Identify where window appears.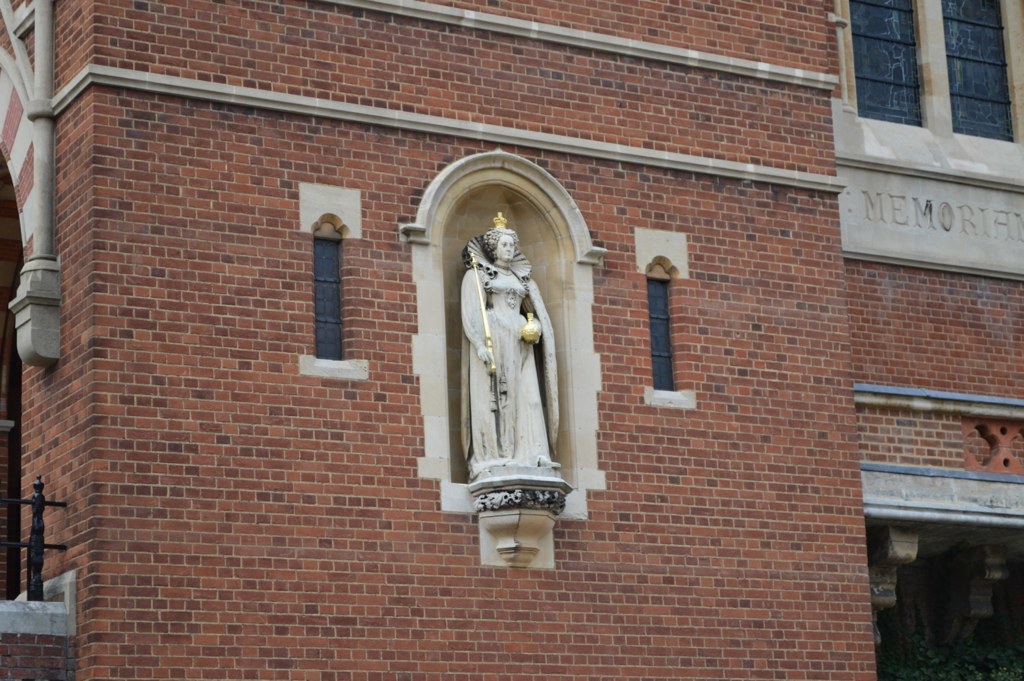
Appears at 831 0 1023 192.
